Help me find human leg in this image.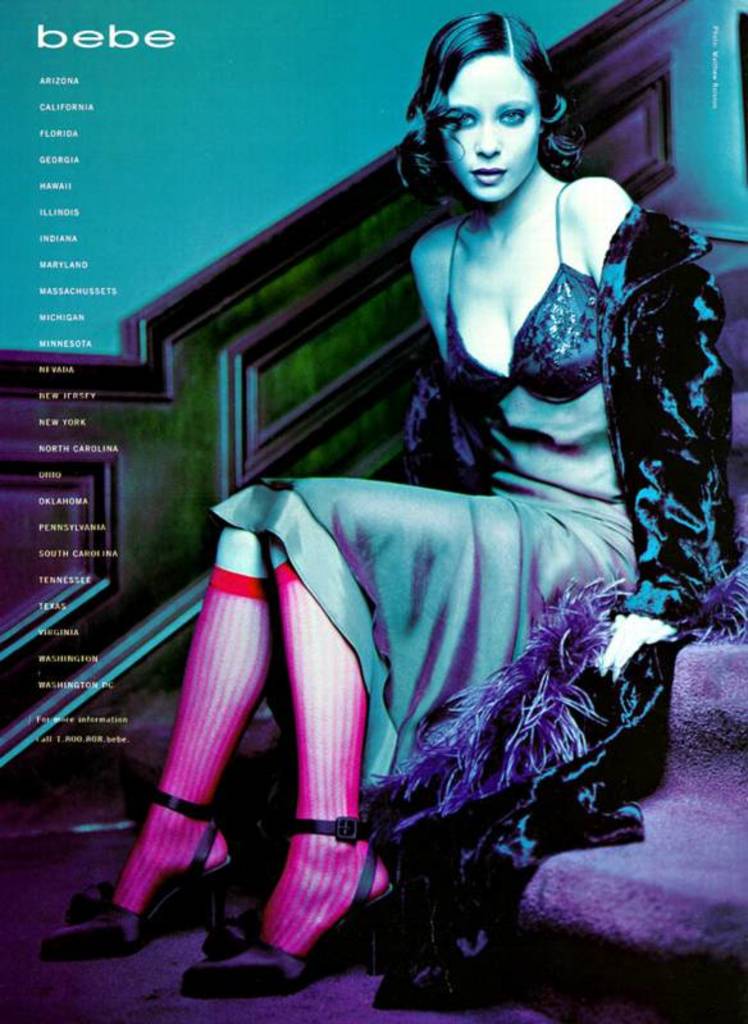
Found it: <bbox>35, 522, 260, 951</bbox>.
